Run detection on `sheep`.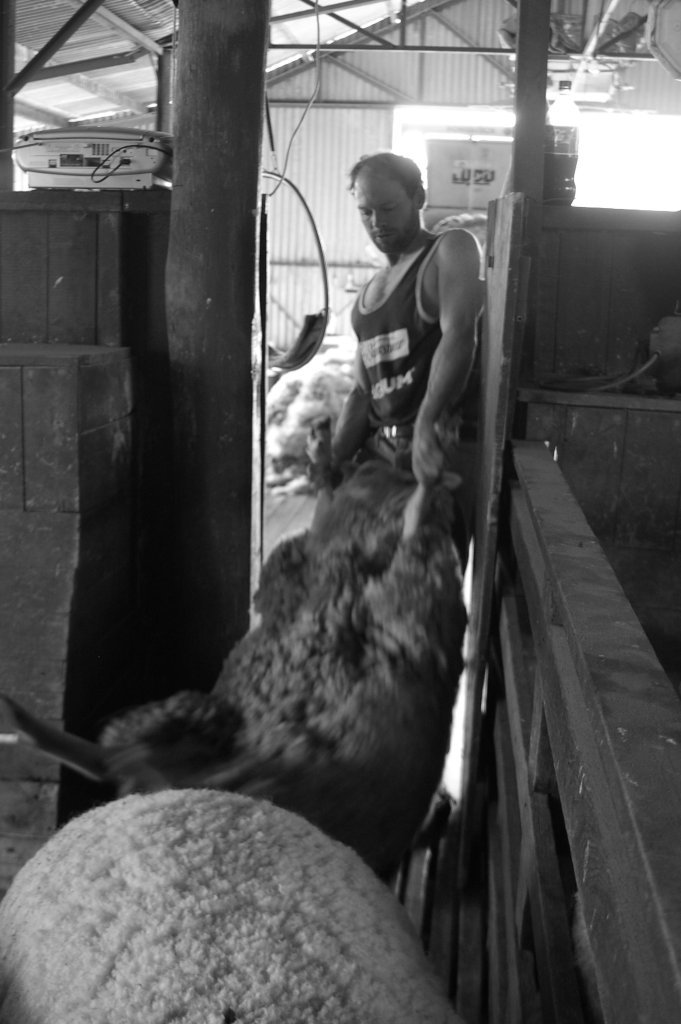
Result: (0, 794, 455, 1023).
